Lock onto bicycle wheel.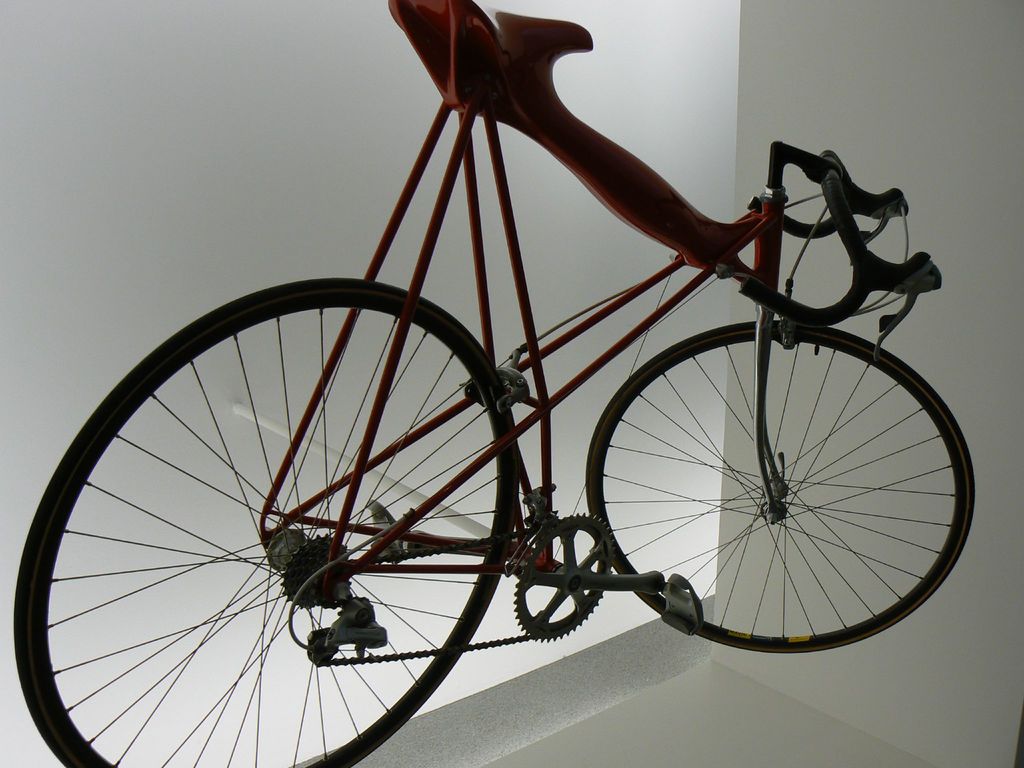
Locked: (568, 311, 962, 664).
